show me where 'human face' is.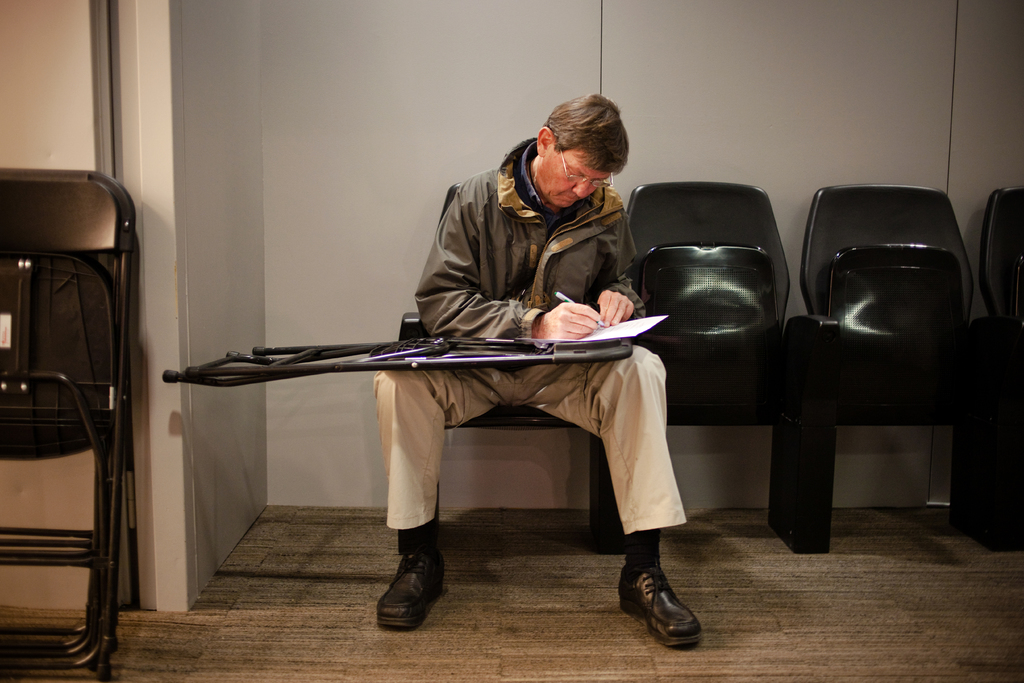
'human face' is at crop(536, 147, 609, 208).
